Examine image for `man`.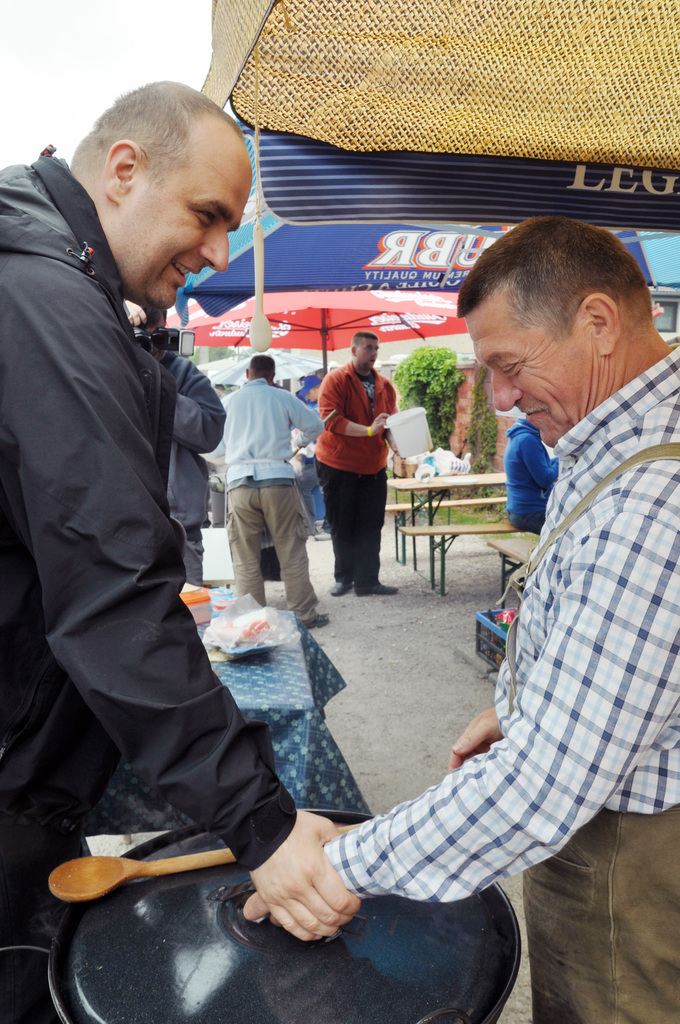
Examination result: <region>240, 218, 679, 1023</region>.
